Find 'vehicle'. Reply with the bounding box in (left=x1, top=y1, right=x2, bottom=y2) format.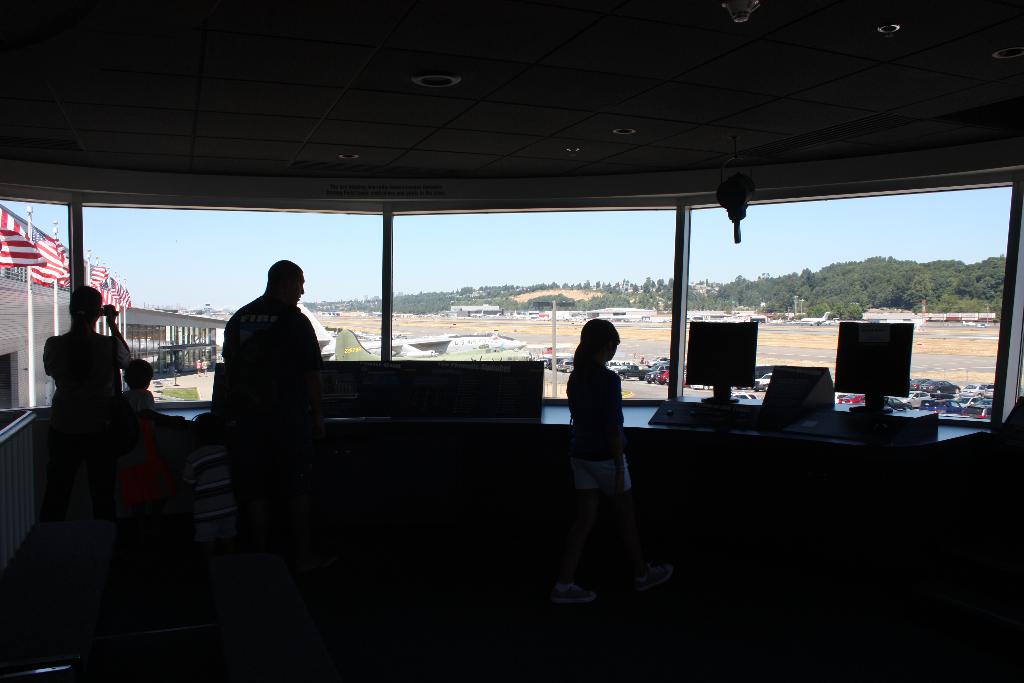
(left=531, top=310, right=584, bottom=323).
